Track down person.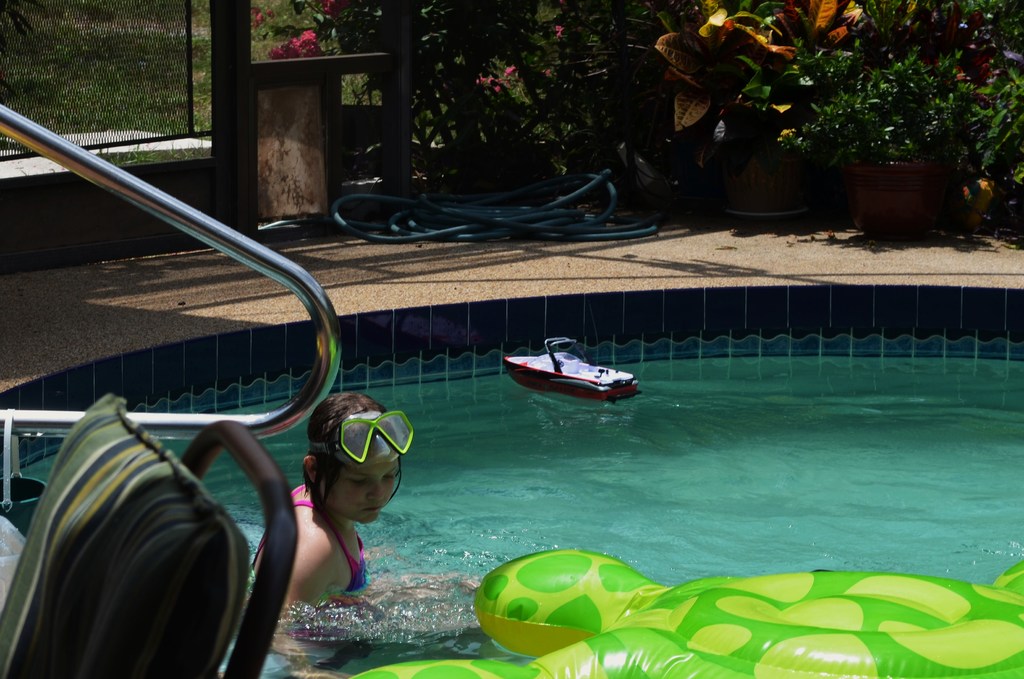
Tracked to (left=243, top=387, right=413, bottom=661).
